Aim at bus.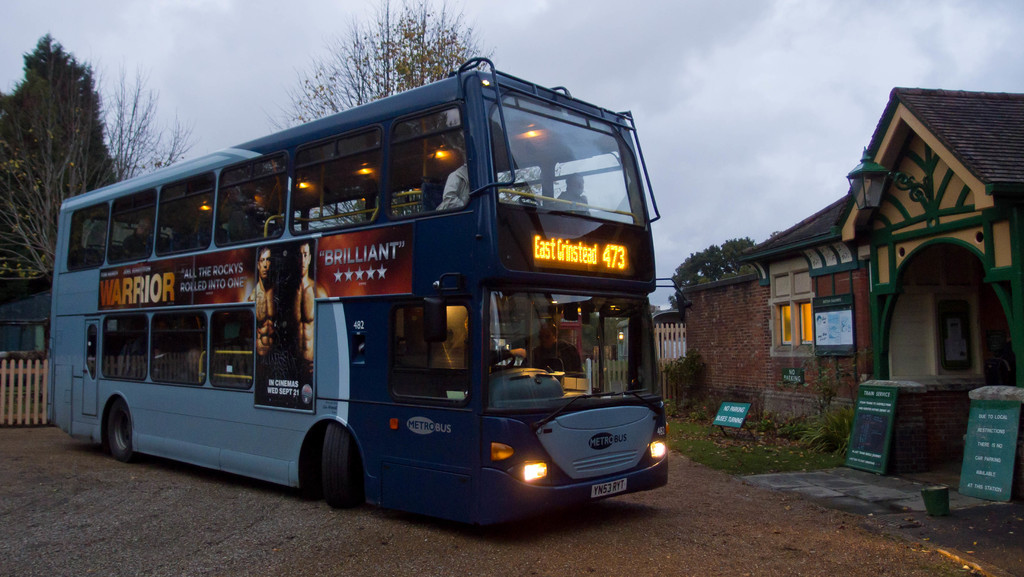
Aimed at {"left": 45, "top": 56, "right": 693, "bottom": 510}.
